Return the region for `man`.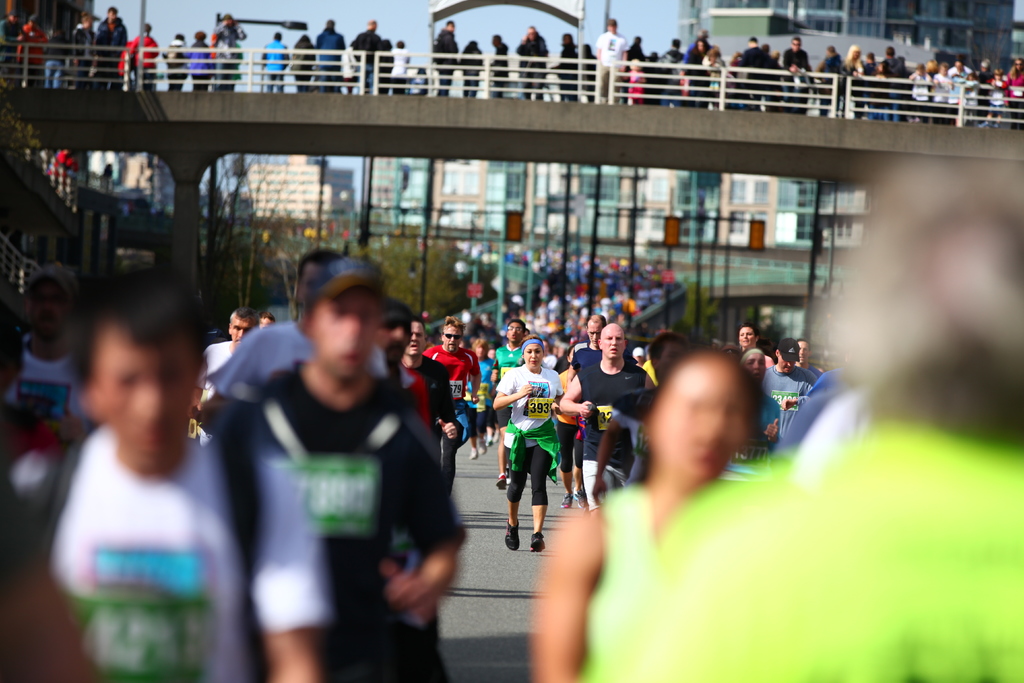
[x1=42, y1=31, x2=69, y2=87].
